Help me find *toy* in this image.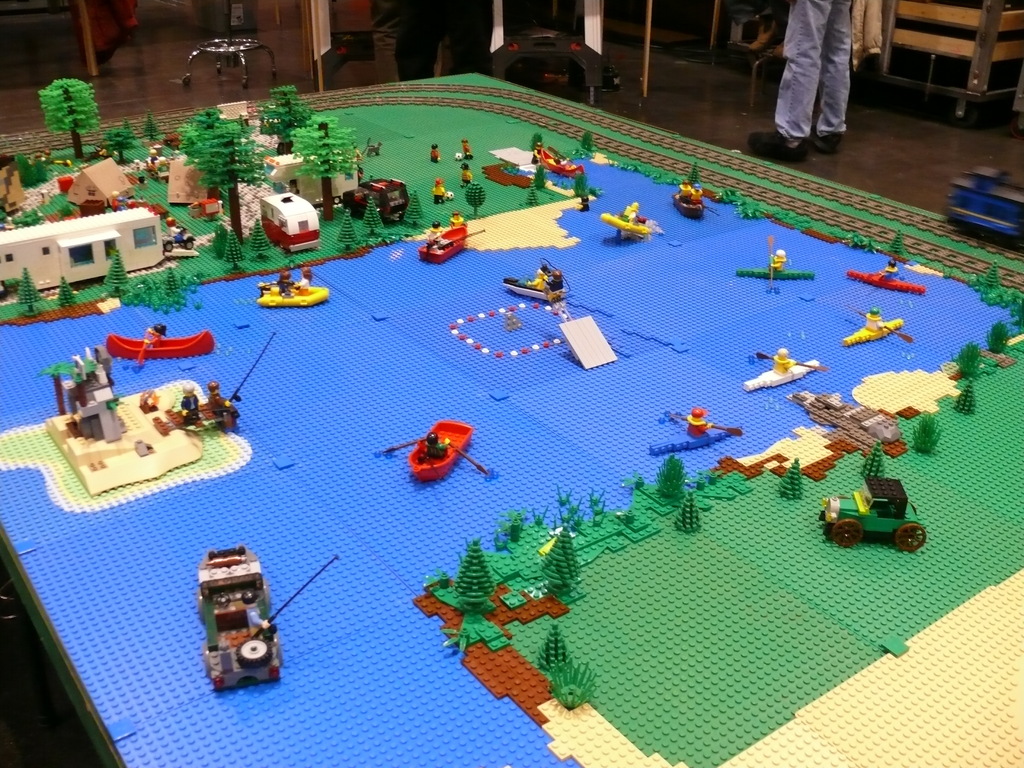
Found it: Rect(490, 508, 550, 545).
